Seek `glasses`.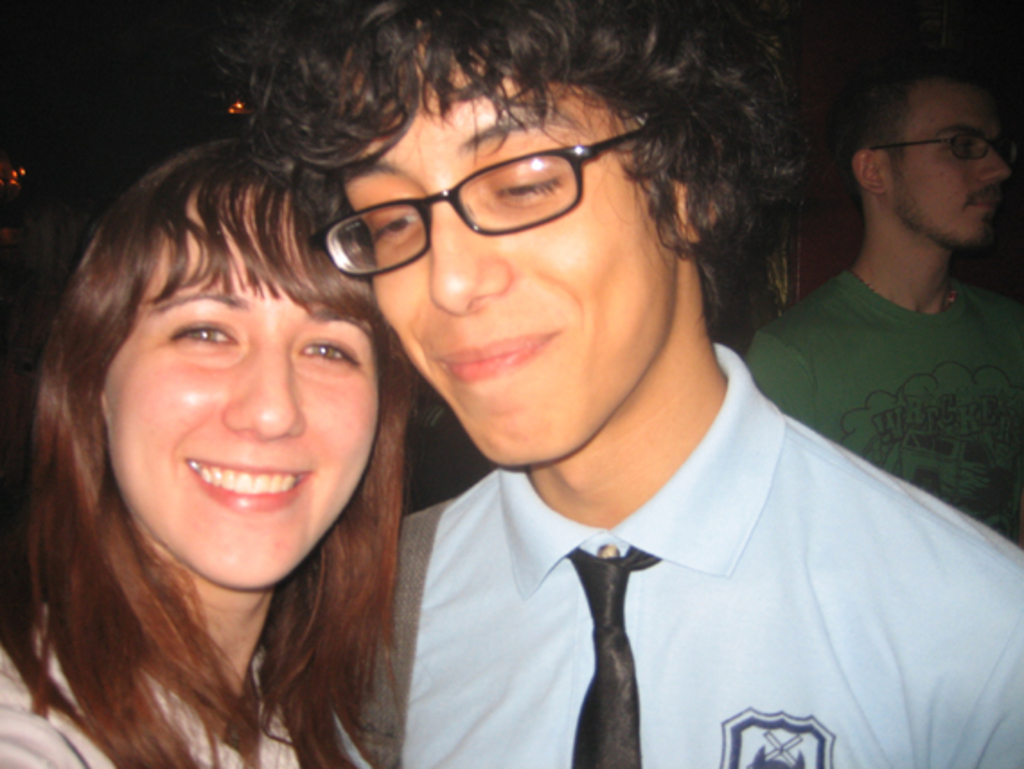
<region>314, 142, 649, 259</region>.
